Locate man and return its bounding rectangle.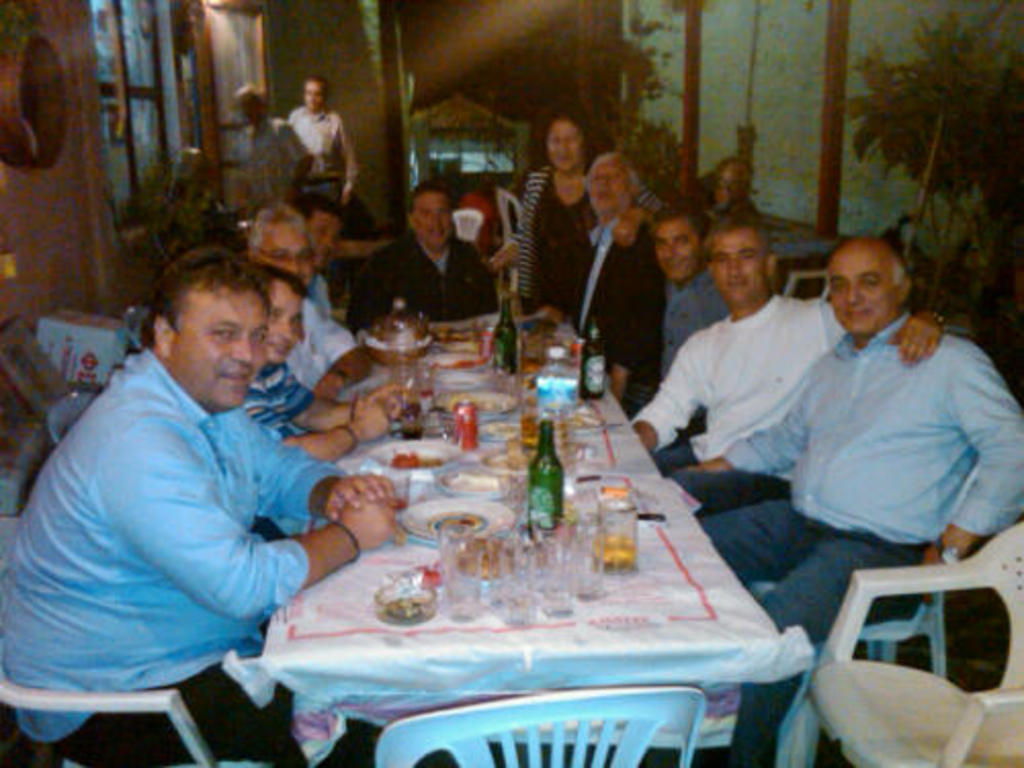
<region>6, 246, 375, 767</region>.
